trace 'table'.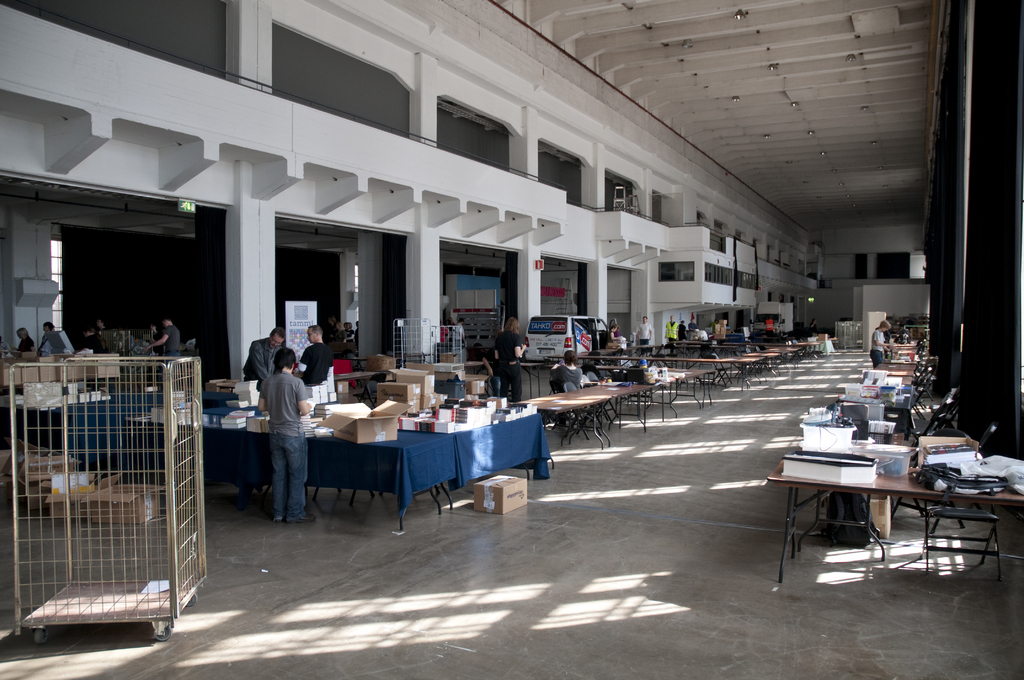
Traced to (918,434,976,459).
